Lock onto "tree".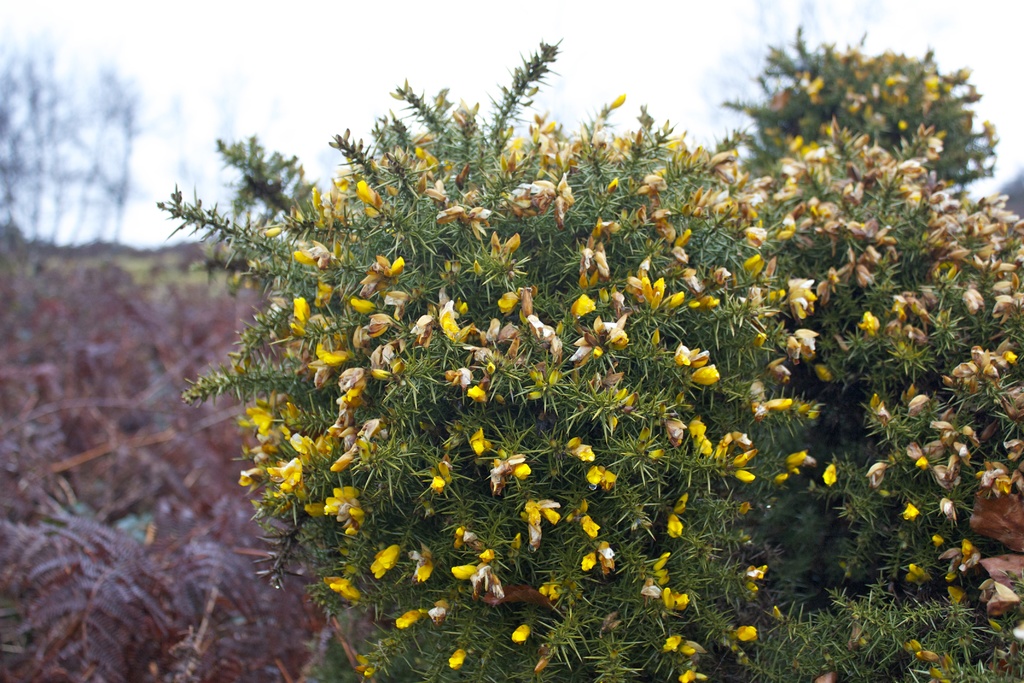
Locked: bbox=(701, 48, 1007, 342).
